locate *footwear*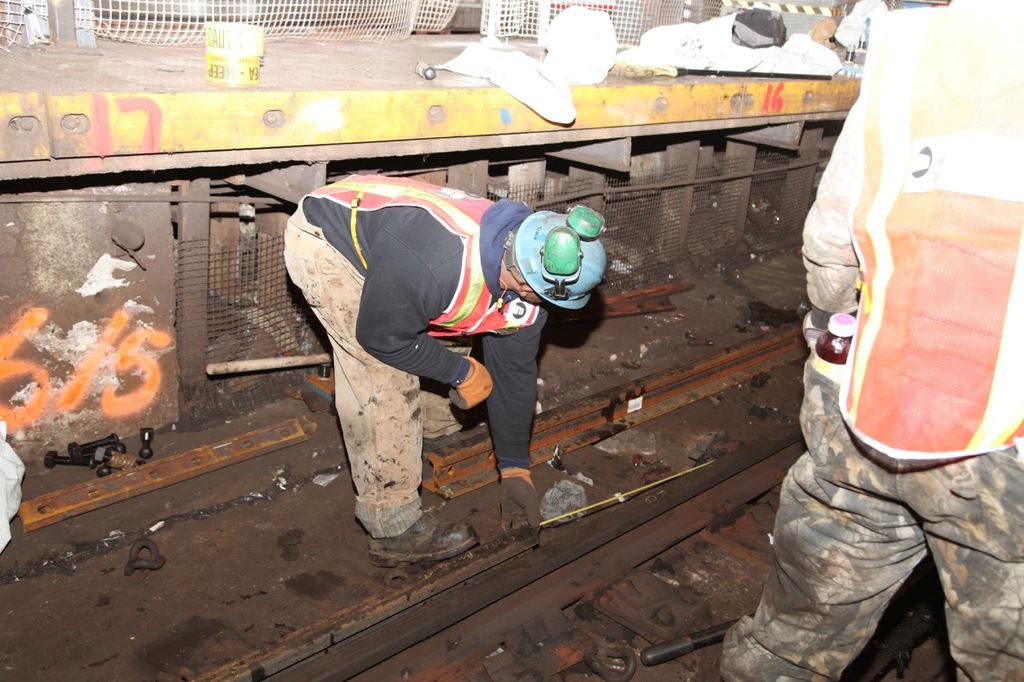
x1=370, y1=511, x2=482, y2=568
